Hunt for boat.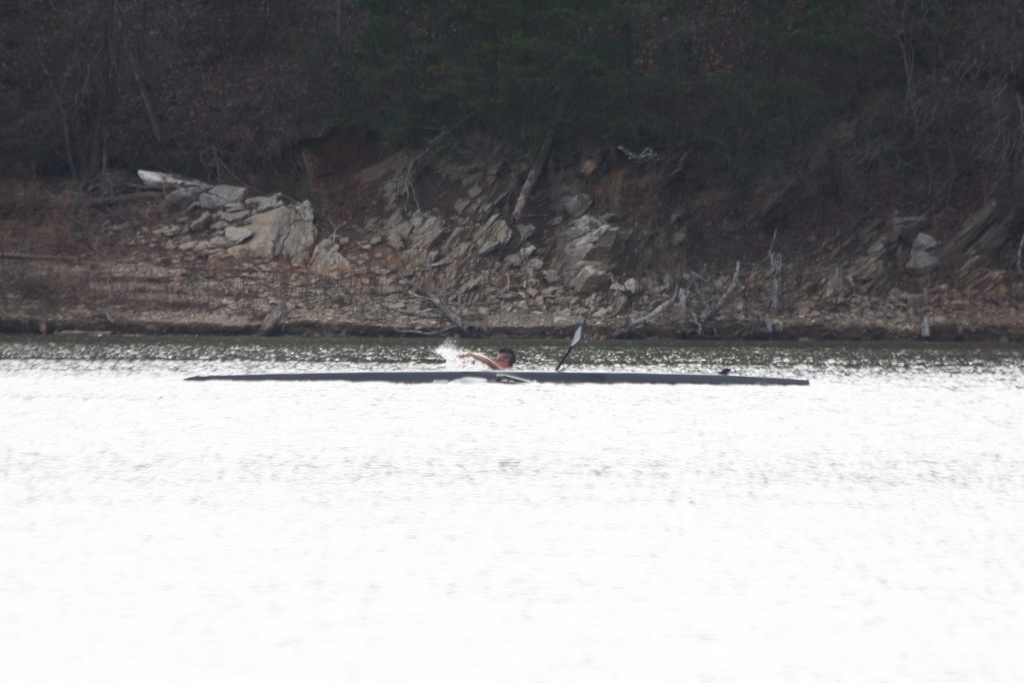
Hunted down at (x1=186, y1=362, x2=809, y2=386).
